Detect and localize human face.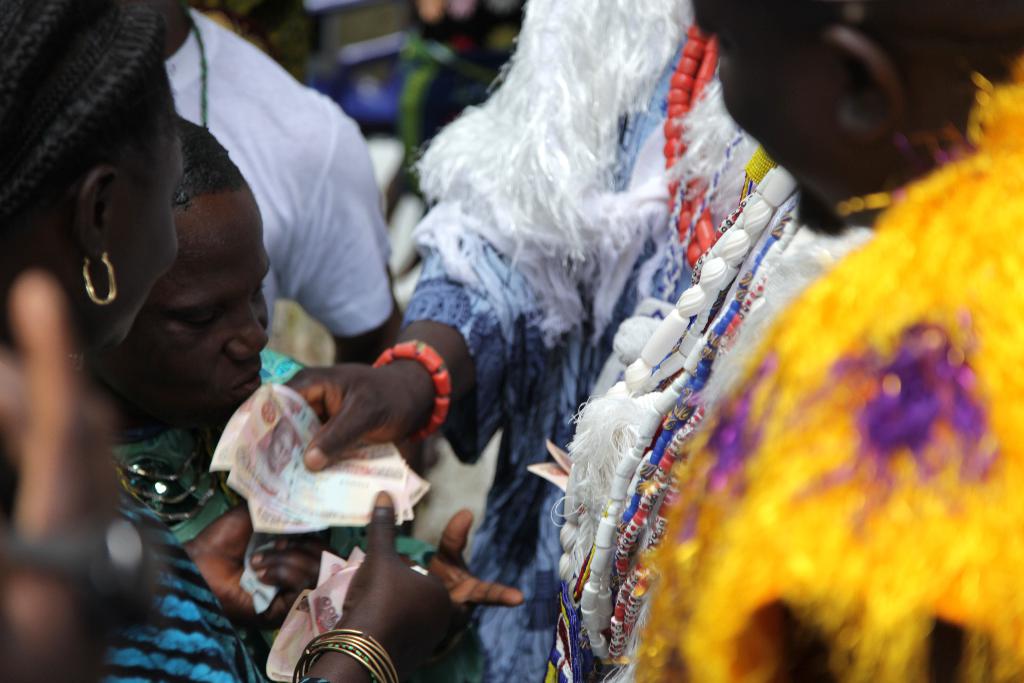
Localized at rect(97, 106, 188, 342).
